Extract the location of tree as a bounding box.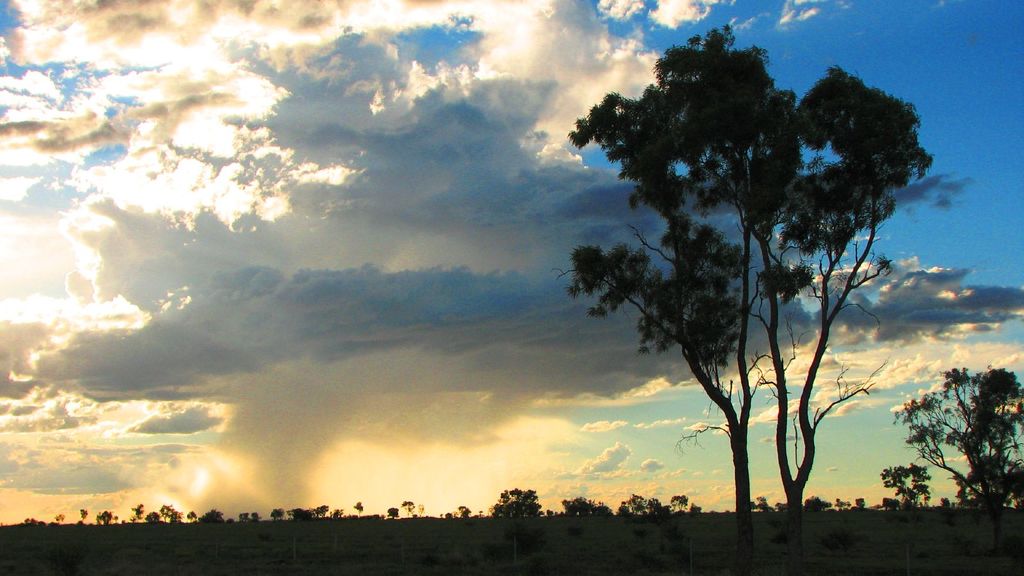
pyautogui.locateOnScreen(621, 493, 664, 518).
